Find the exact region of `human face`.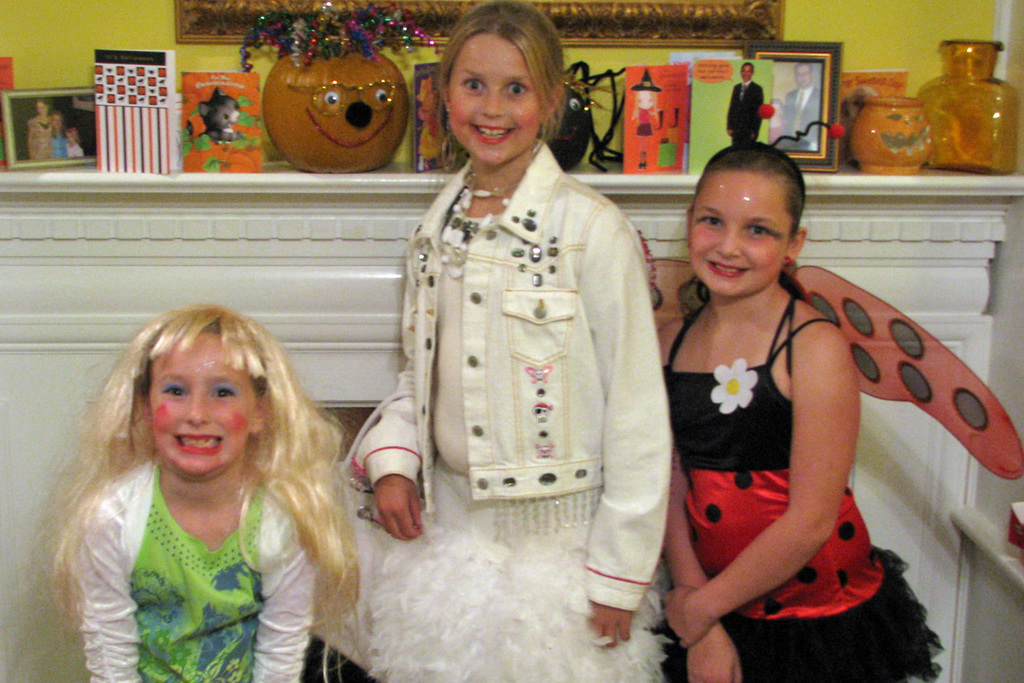
Exact region: locate(453, 34, 546, 170).
